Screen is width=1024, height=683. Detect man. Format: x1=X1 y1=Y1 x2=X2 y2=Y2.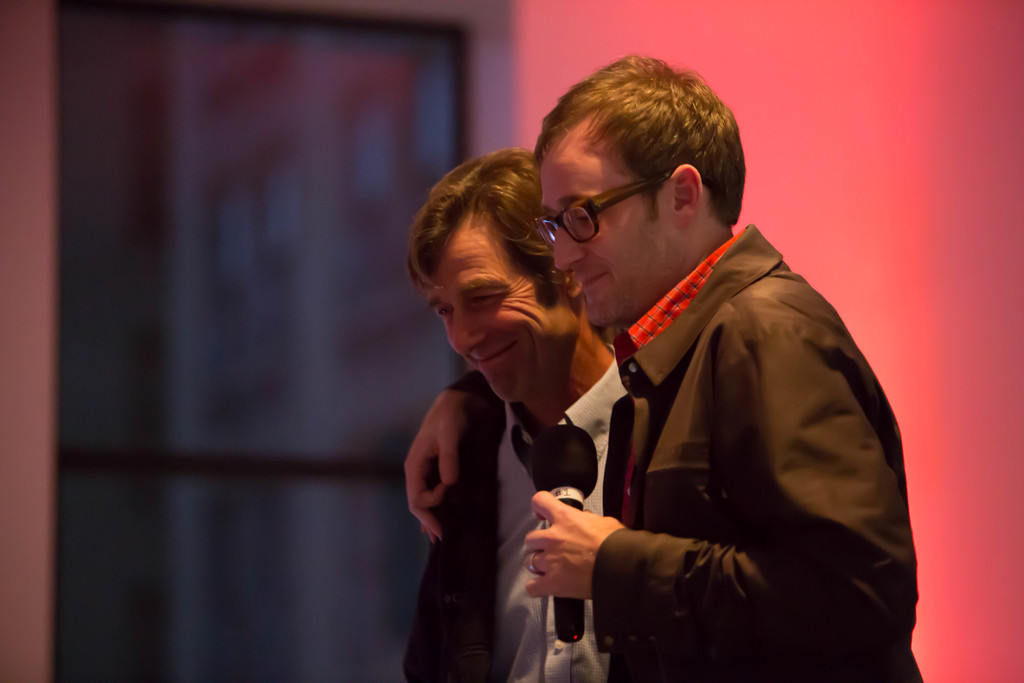
x1=401 y1=140 x2=626 y2=682.
